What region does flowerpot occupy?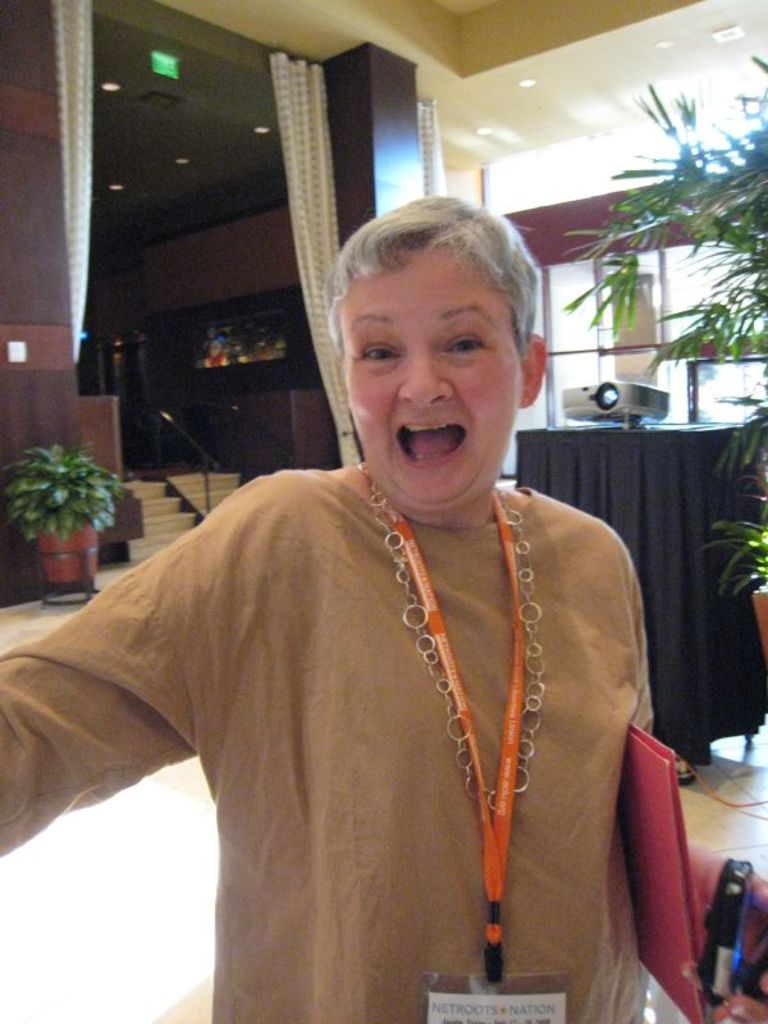
box=[5, 425, 122, 585].
